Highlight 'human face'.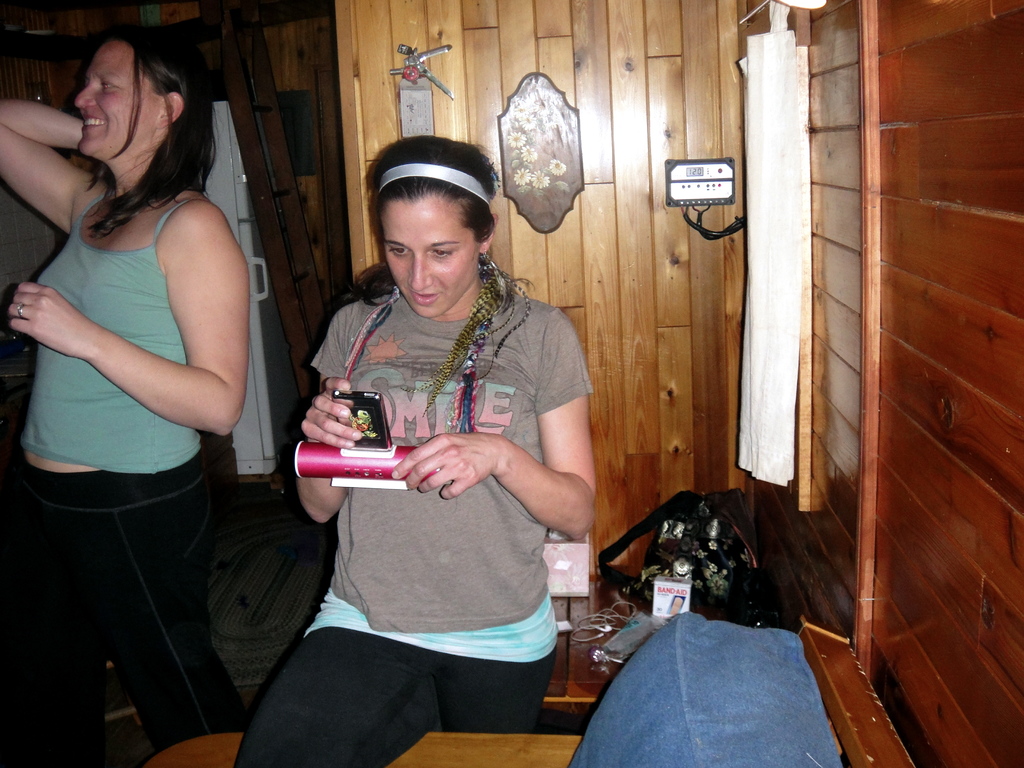
Highlighted region: BBox(71, 44, 166, 163).
